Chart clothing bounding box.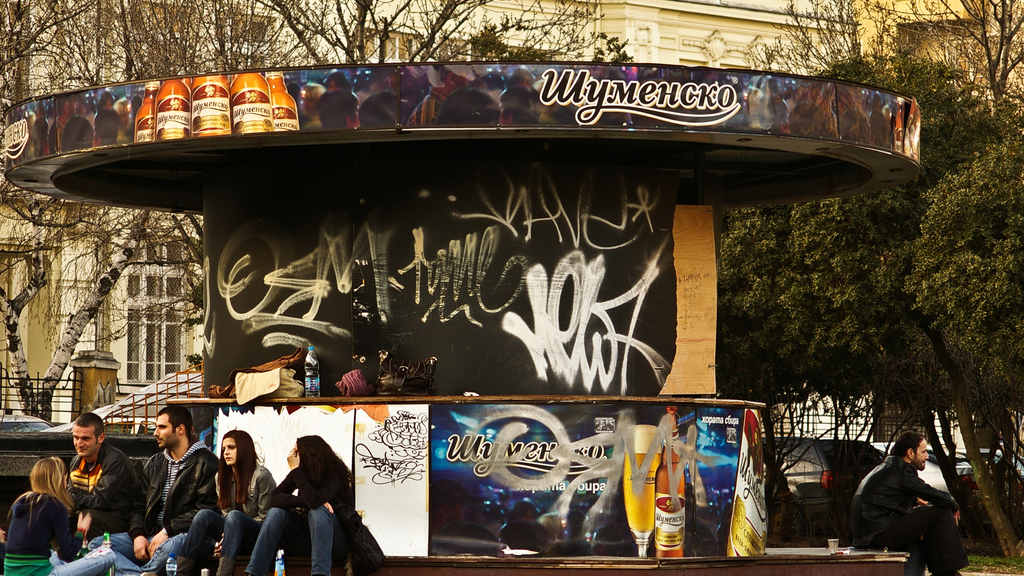
Charted: (856,453,922,575).
